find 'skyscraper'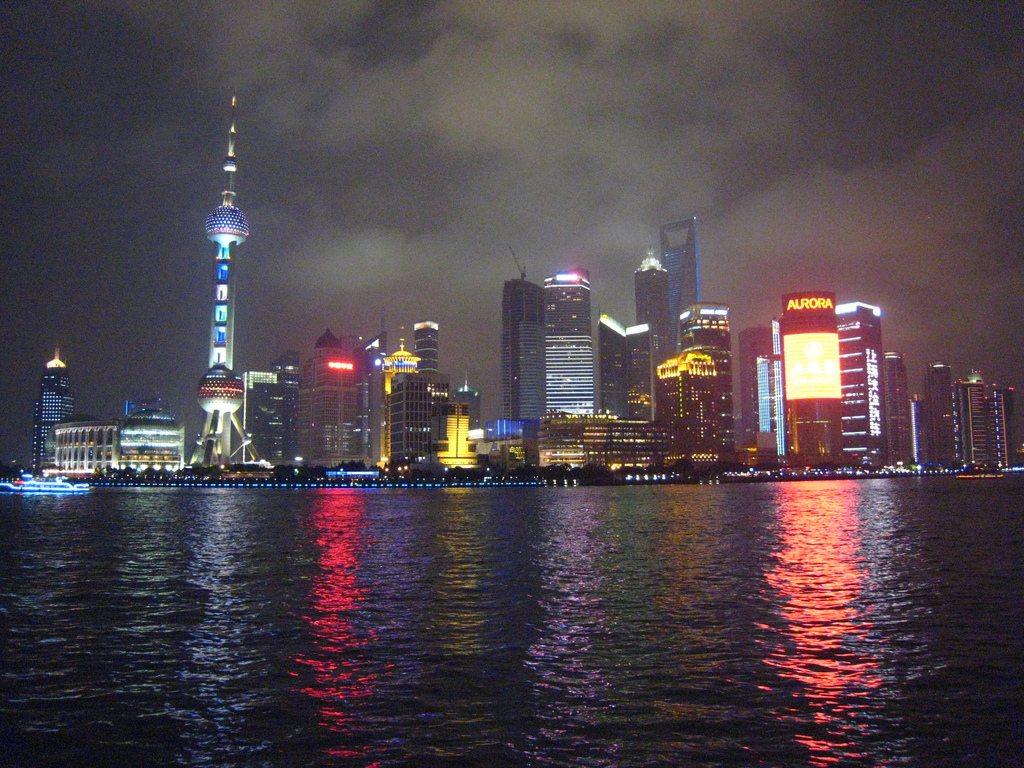
region(596, 311, 656, 425)
